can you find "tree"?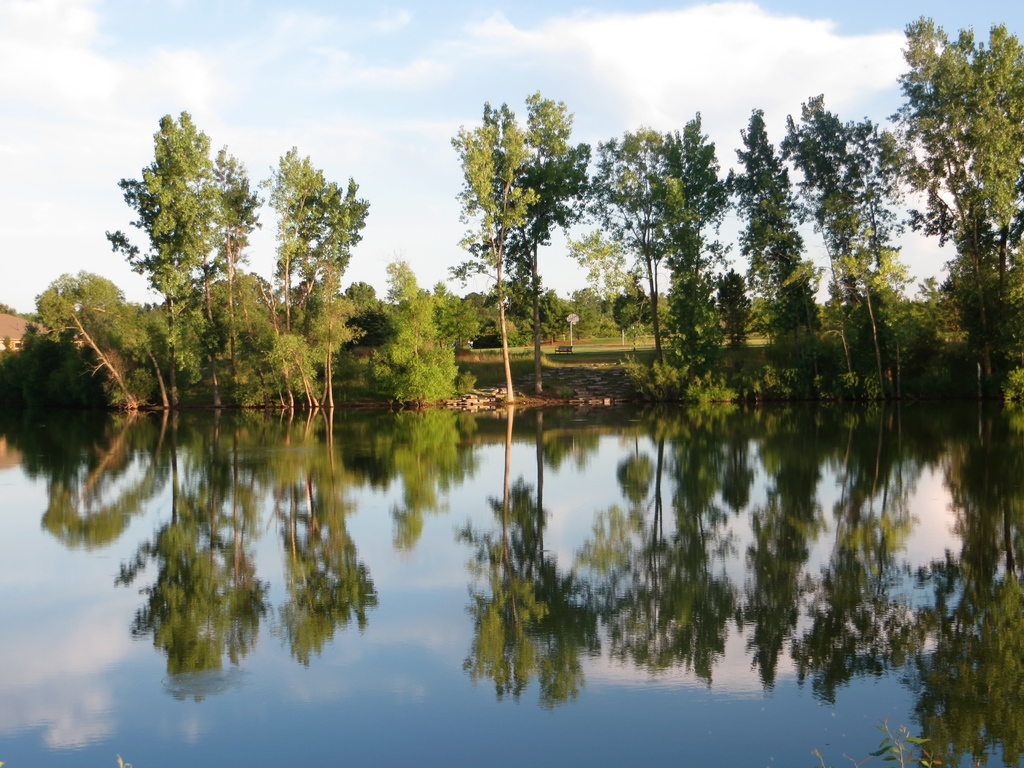
Yes, bounding box: {"left": 102, "top": 113, "right": 207, "bottom": 406}.
